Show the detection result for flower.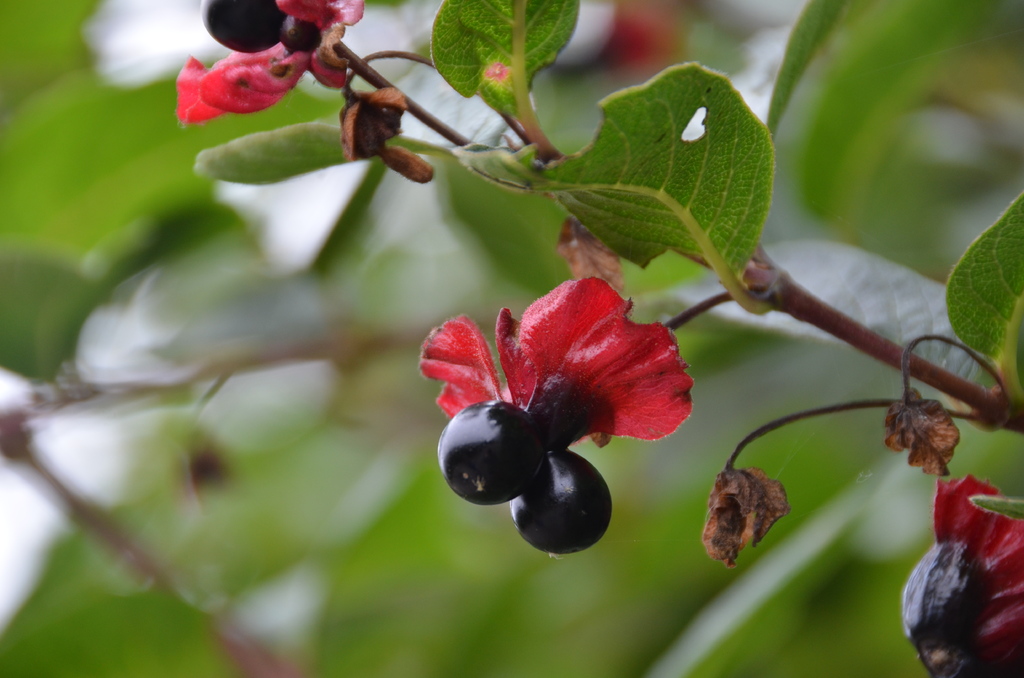
[419, 276, 694, 561].
